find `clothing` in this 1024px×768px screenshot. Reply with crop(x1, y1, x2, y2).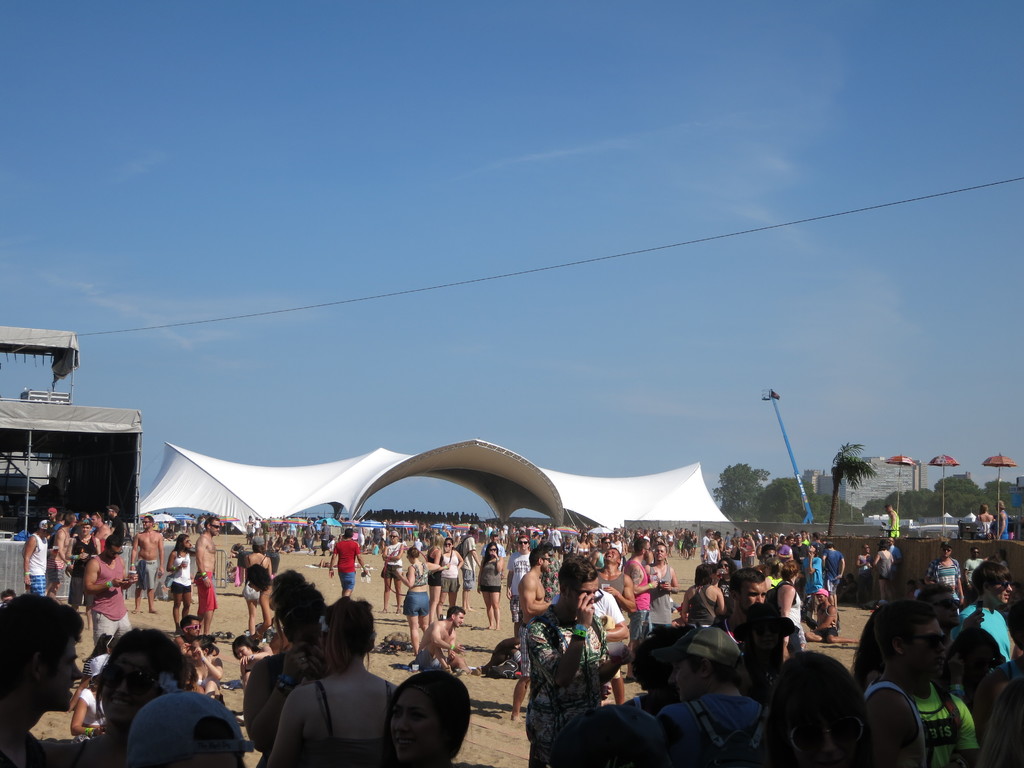
crop(990, 516, 1009, 543).
